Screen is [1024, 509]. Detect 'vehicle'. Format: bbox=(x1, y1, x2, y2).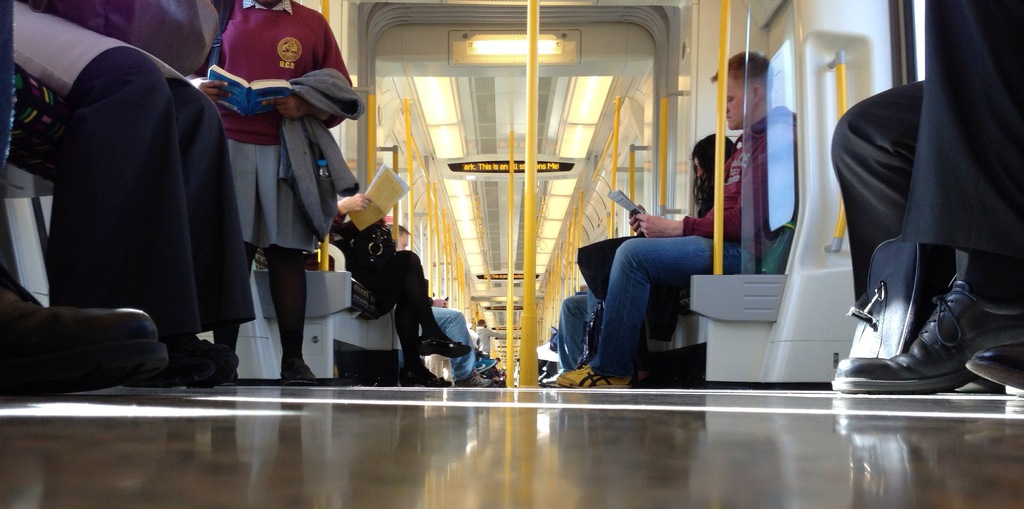
bbox=(115, 18, 977, 389).
